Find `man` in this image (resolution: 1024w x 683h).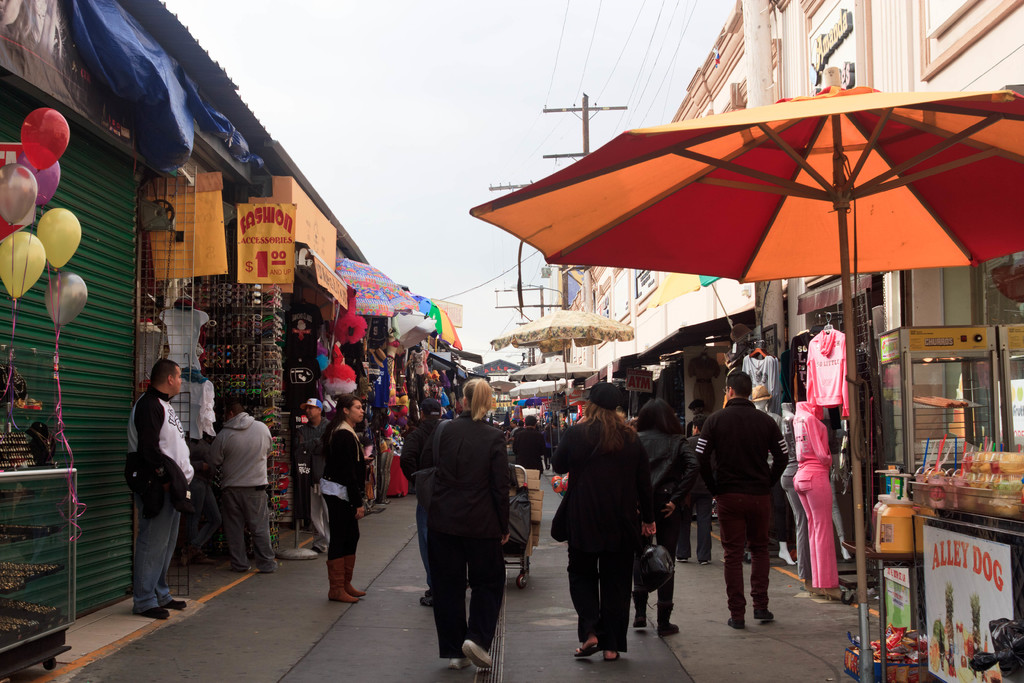
211, 397, 278, 575.
